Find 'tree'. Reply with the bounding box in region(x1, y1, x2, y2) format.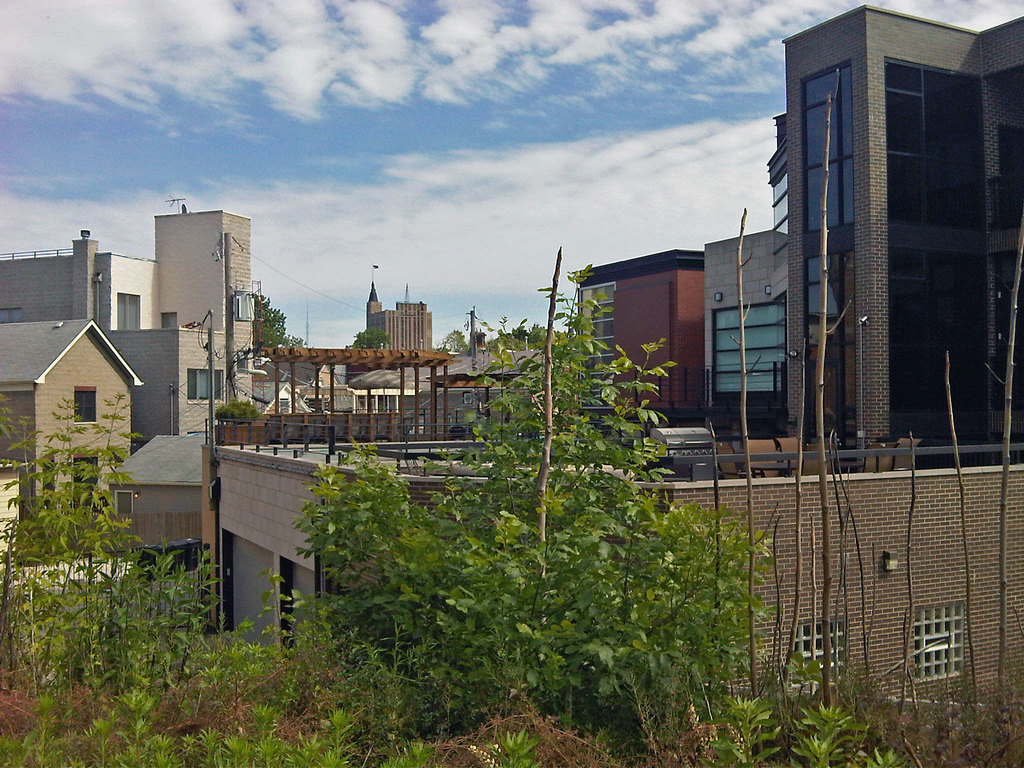
region(340, 293, 749, 697).
